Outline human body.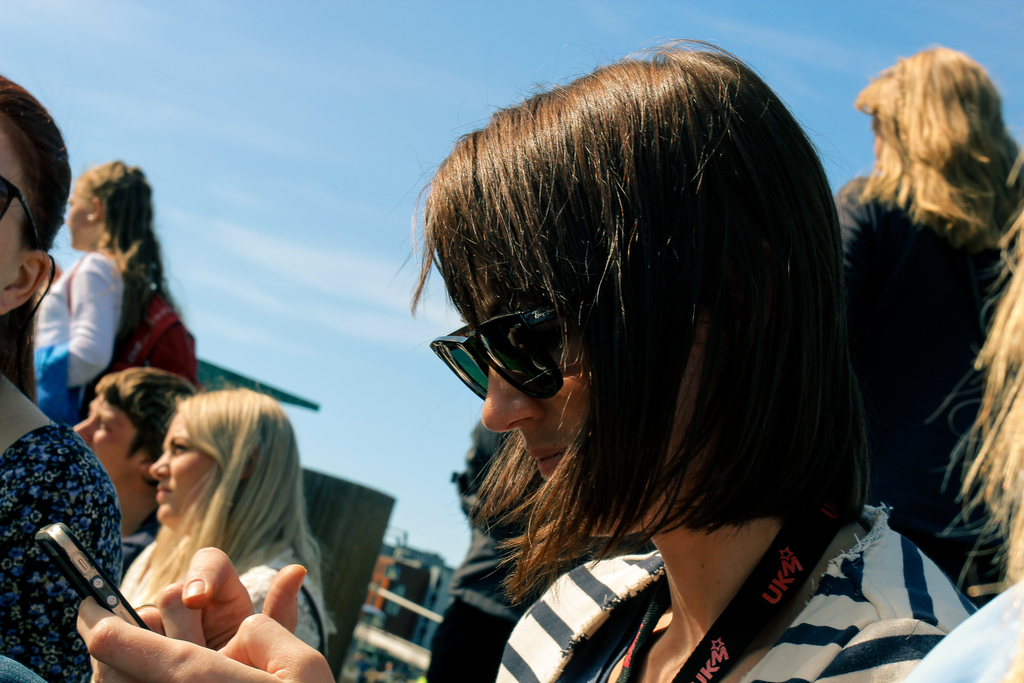
Outline: 0 365 125 682.
